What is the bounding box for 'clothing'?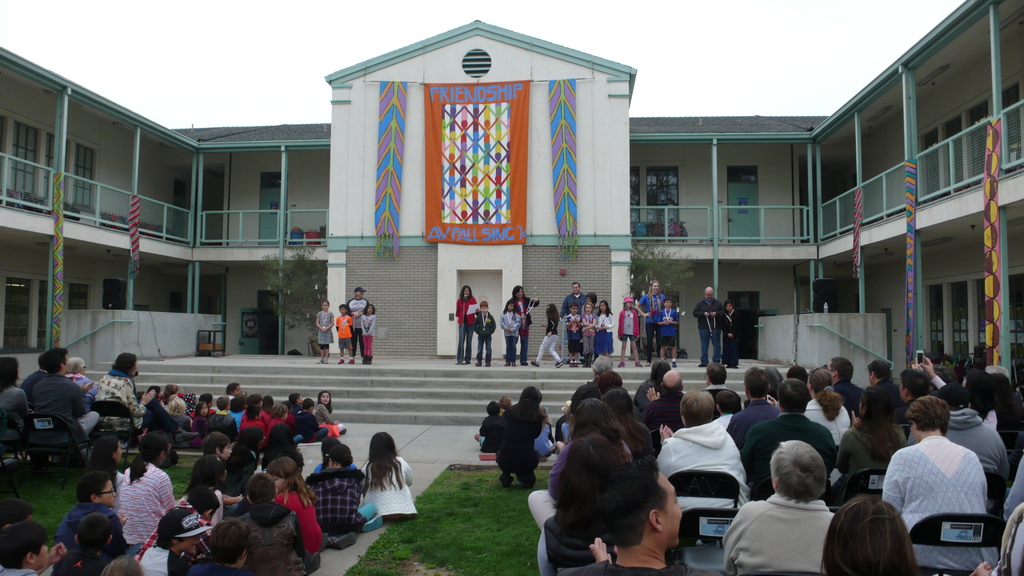
bbox=(316, 310, 335, 348).
